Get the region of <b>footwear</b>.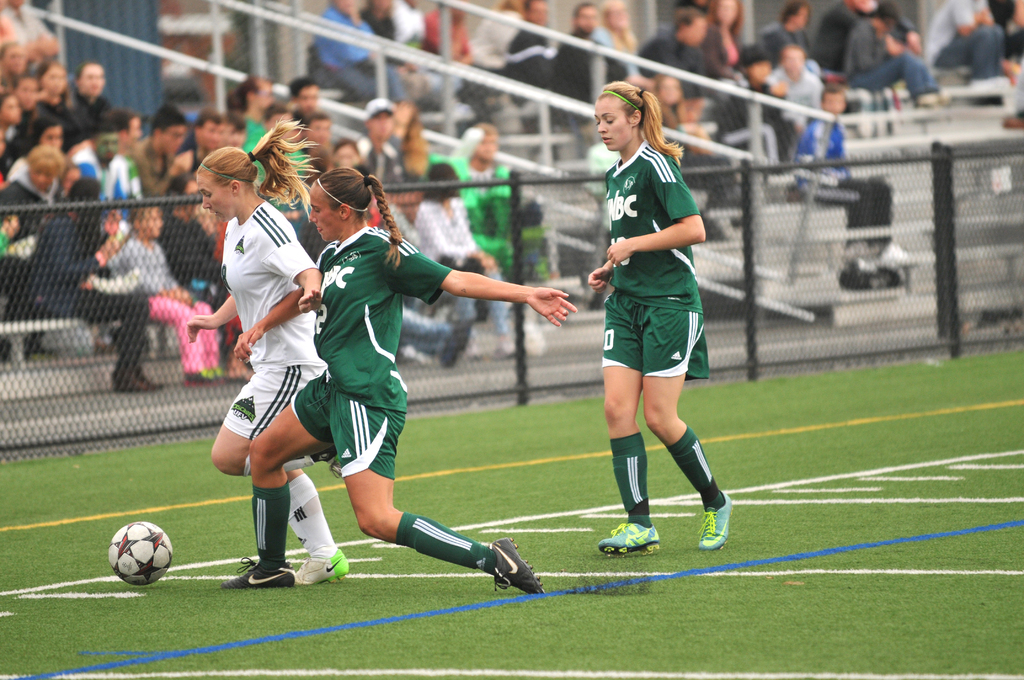
left=219, top=555, right=294, bottom=592.
